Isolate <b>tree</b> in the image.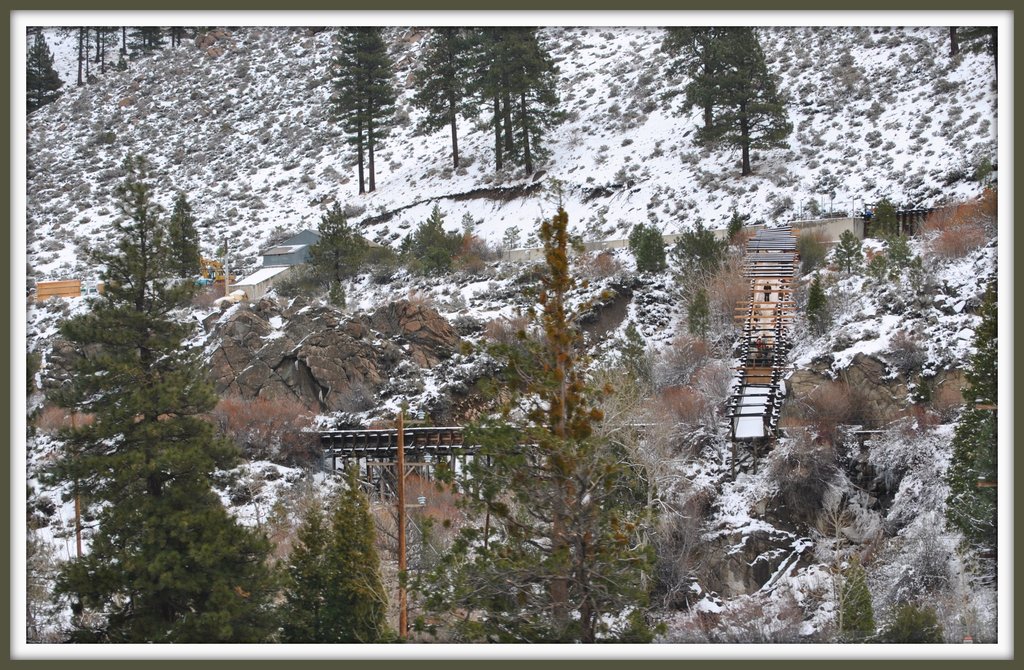
Isolated region: detection(165, 187, 203, 280).
